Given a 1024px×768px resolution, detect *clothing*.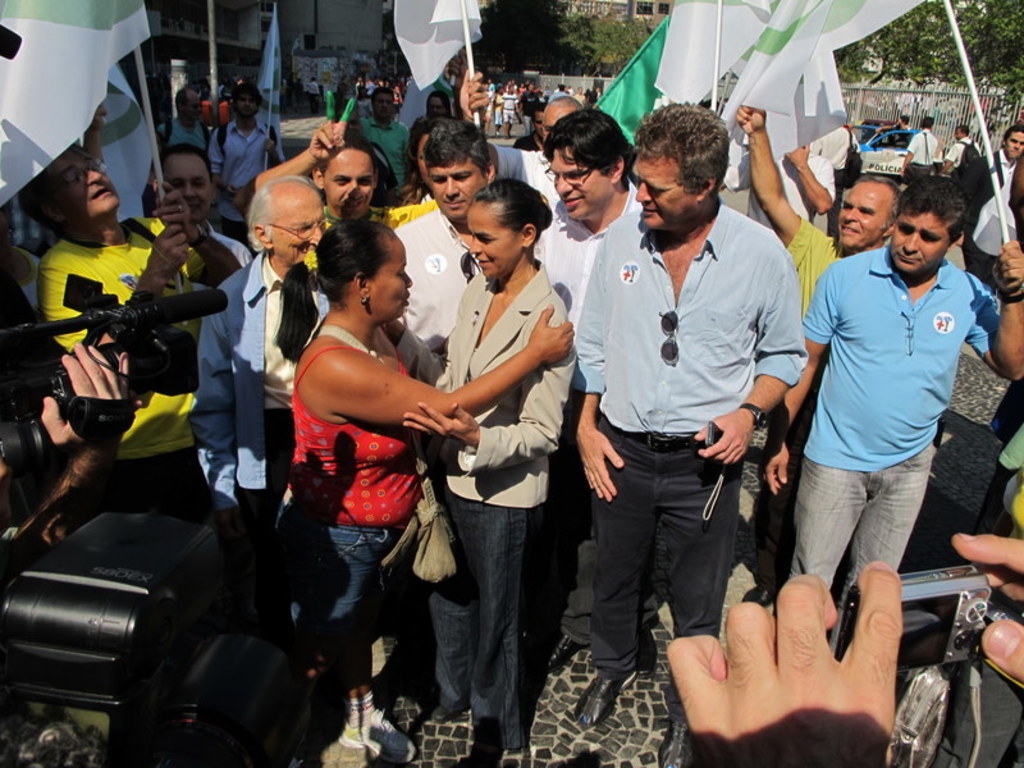
(191,227,238,663).
